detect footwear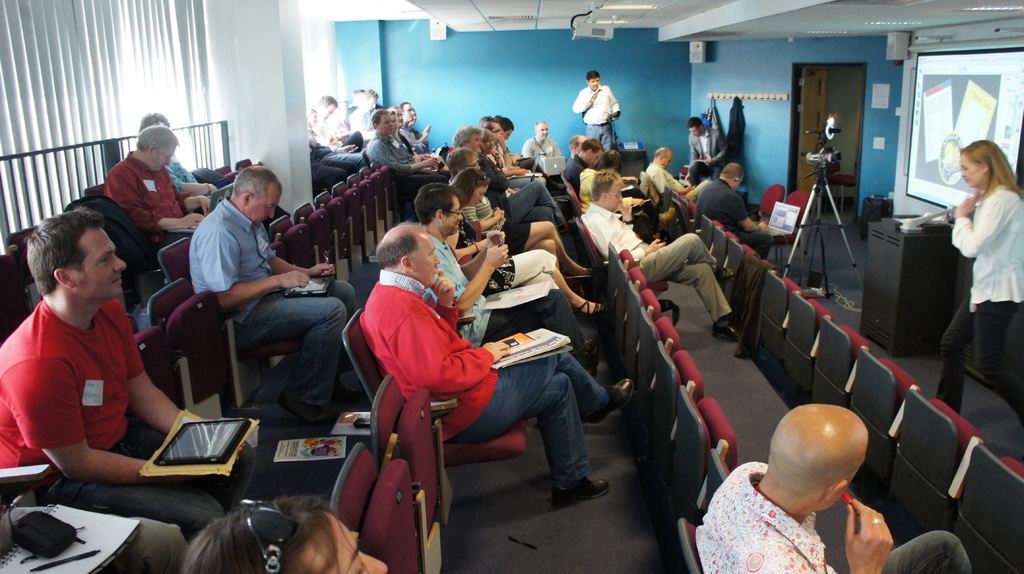
550:474:612:507
